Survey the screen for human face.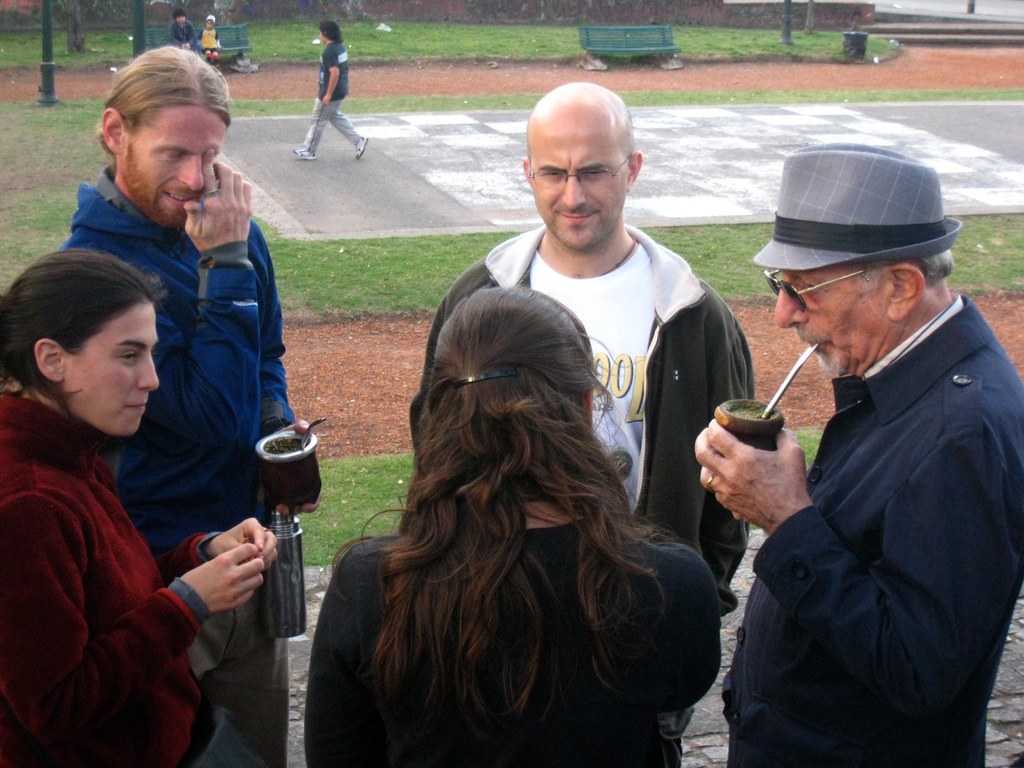
Survey found: [x1=64, y1=298, x2=158, y2=436].
